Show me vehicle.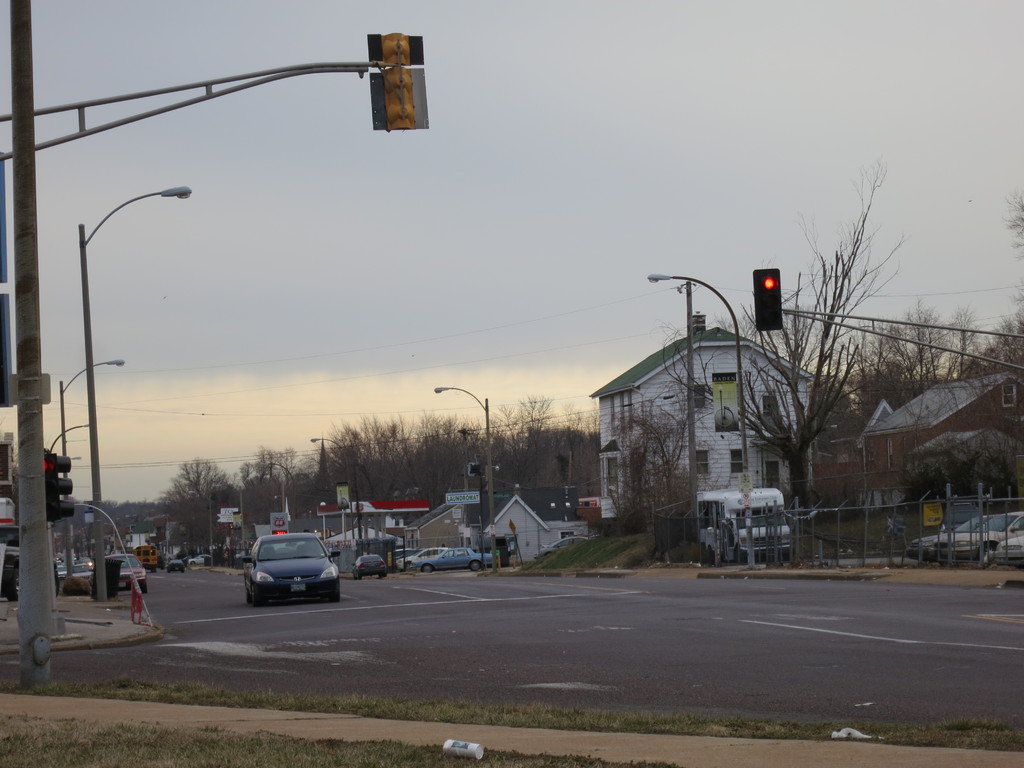
vehicle is here: x1=389 y1=548 x2=414 y2=559.
